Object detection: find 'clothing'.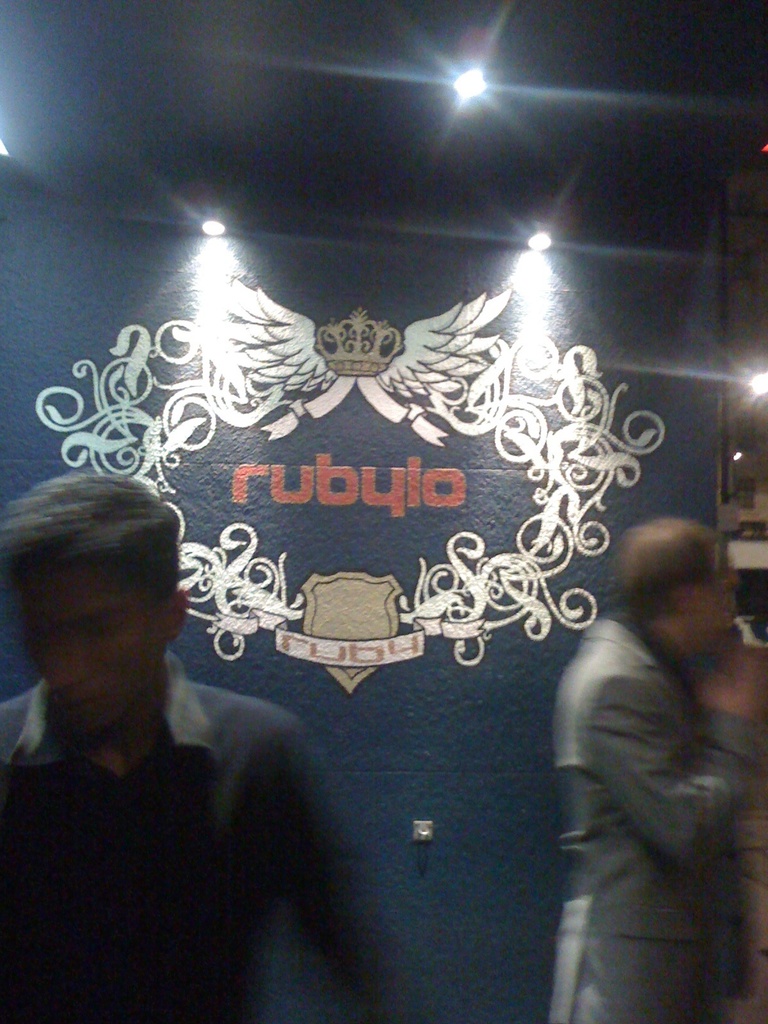
region(0, 650, 382, 1023).
